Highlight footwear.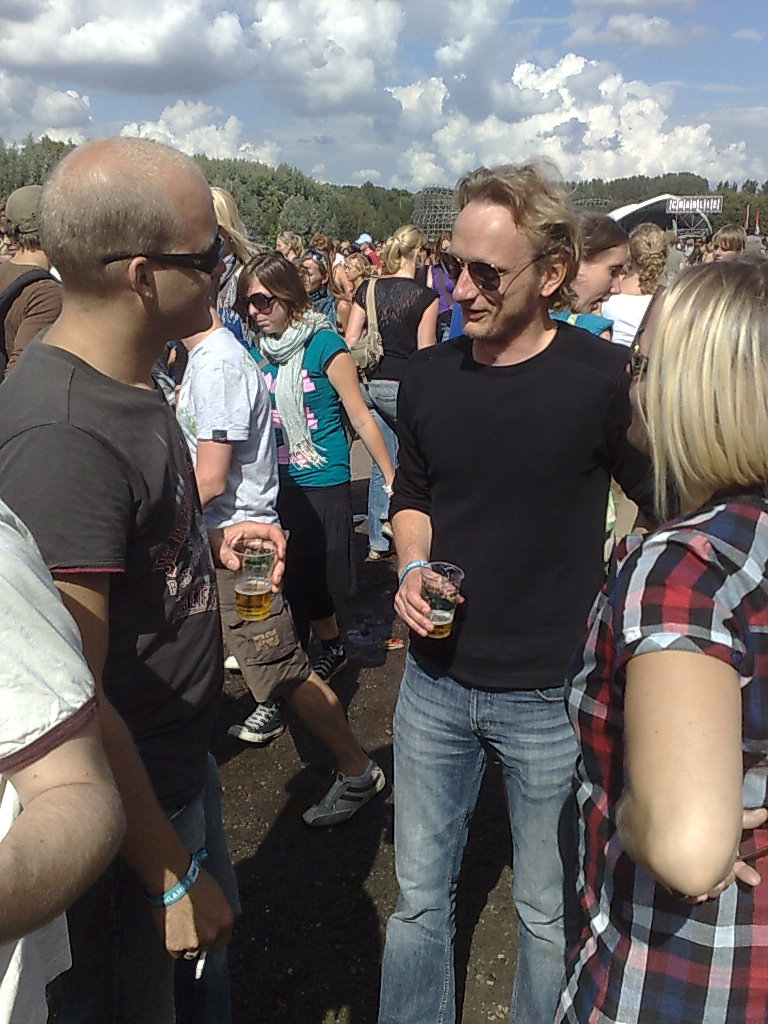
Highlighted region: left=216, top=654, right=246, bottom=673.
